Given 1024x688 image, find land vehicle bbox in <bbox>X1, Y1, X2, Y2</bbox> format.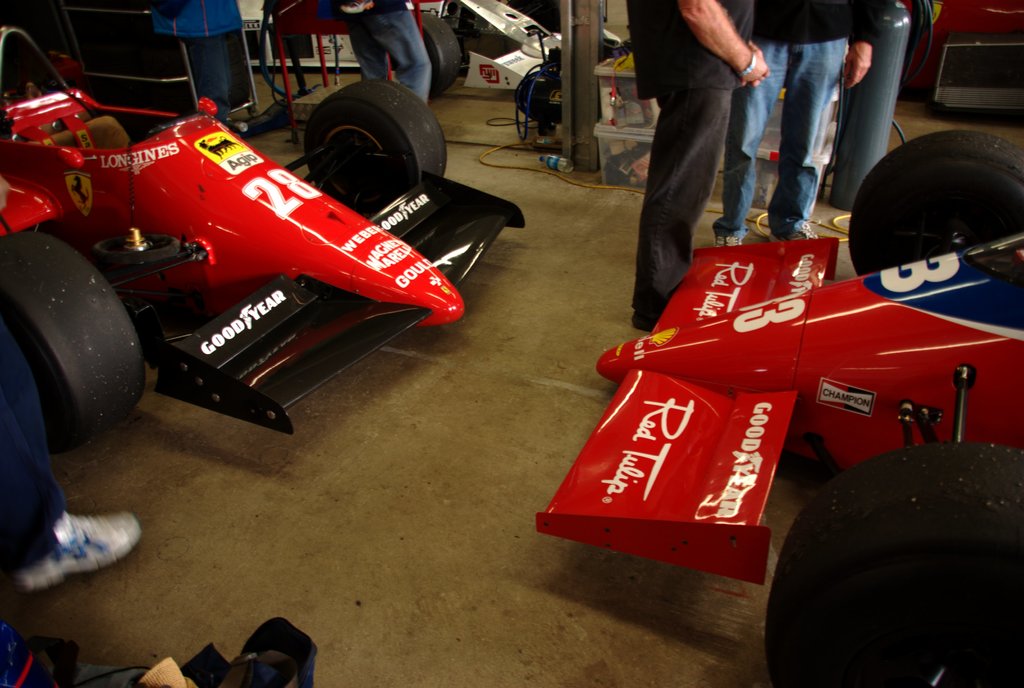
<bbox>2, 56, 522, 490</bbox>.
